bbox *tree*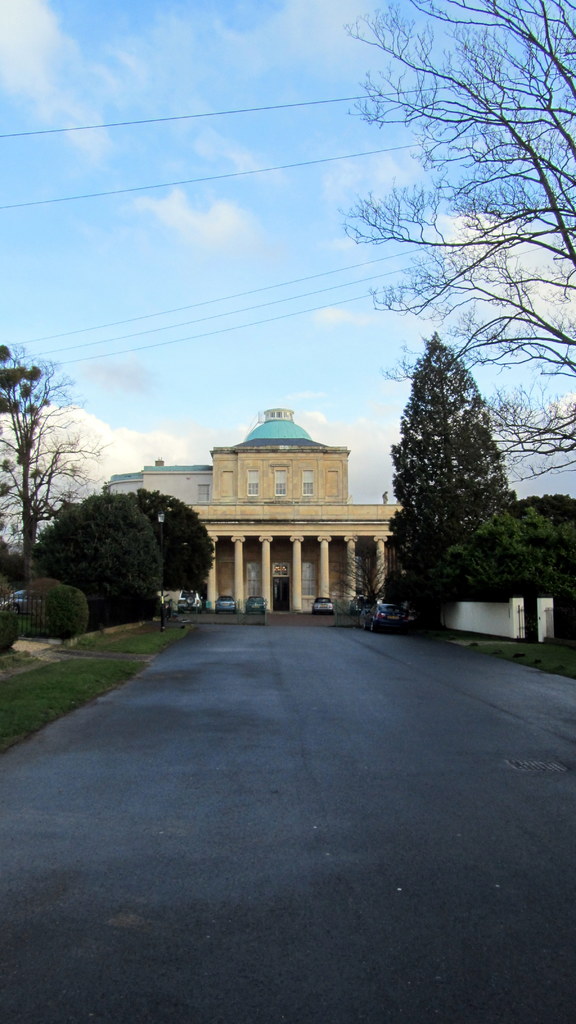
[x1=442, y1=488, x2=575, y2=638]
